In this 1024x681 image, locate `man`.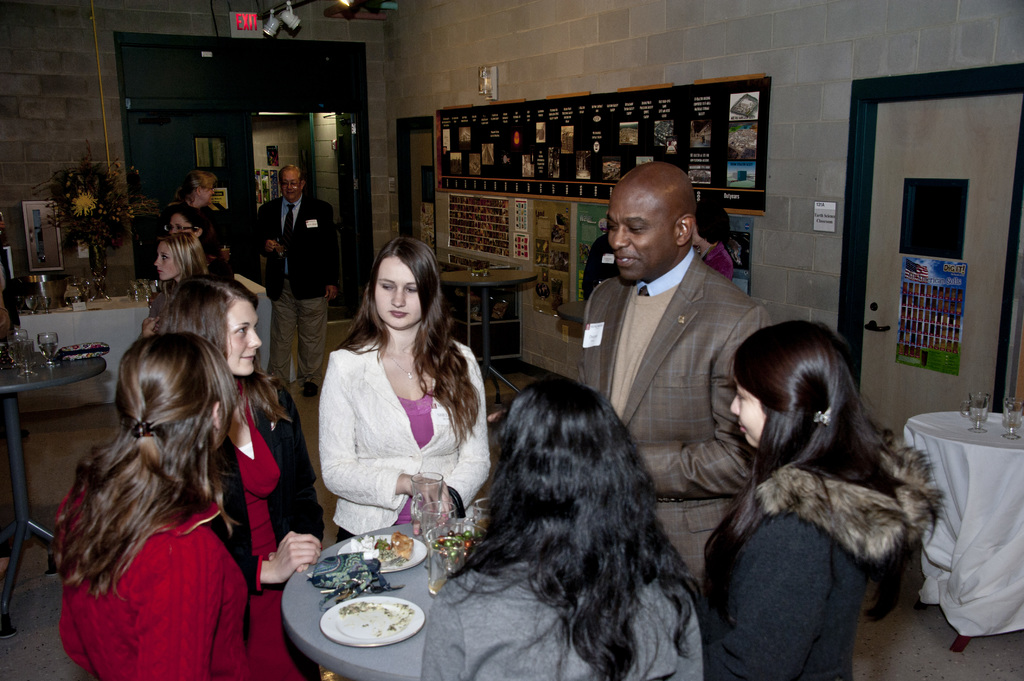
Bounding box: crop(572, 159, 790, 520).
